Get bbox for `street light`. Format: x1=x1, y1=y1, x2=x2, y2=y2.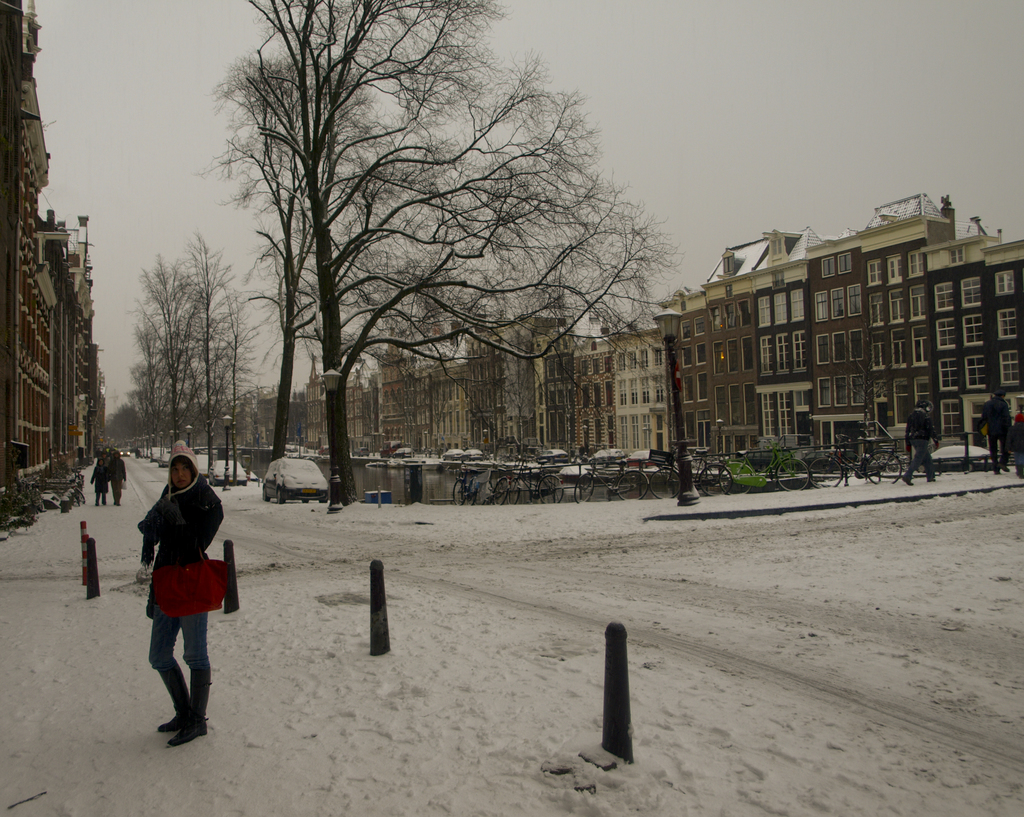
x1=217, y1=411, x2=234, y2=490.
